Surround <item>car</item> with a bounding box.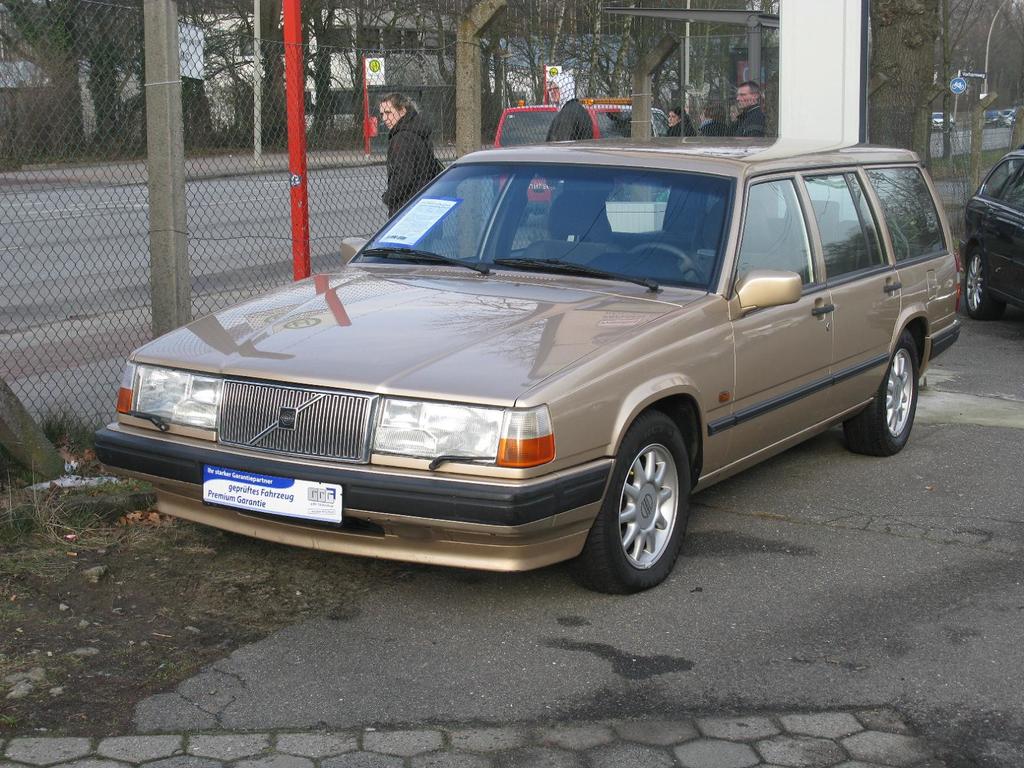
954:153:1023:320.
